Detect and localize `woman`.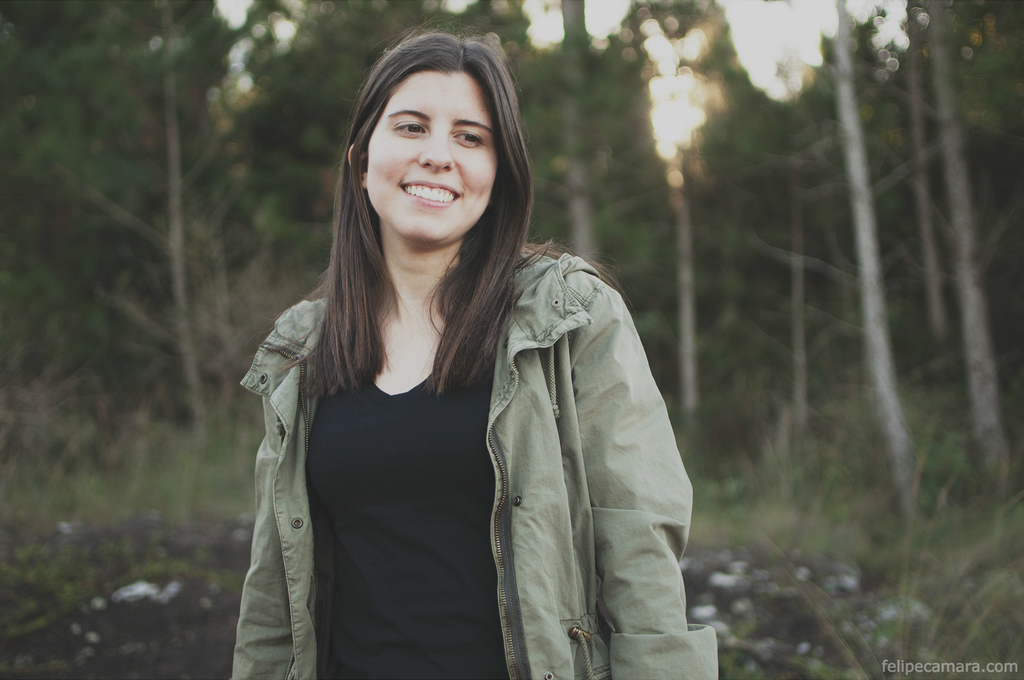
Localized at rect(226, 39, 661, 679).
